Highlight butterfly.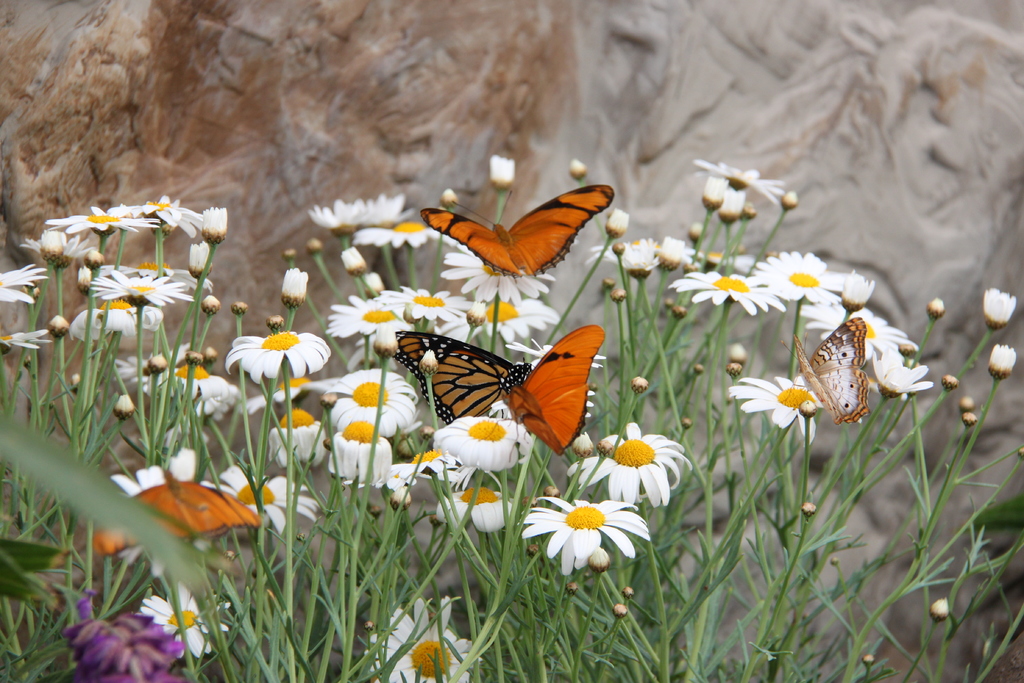
Highlighted region: region(405, 324, 607, 457).
